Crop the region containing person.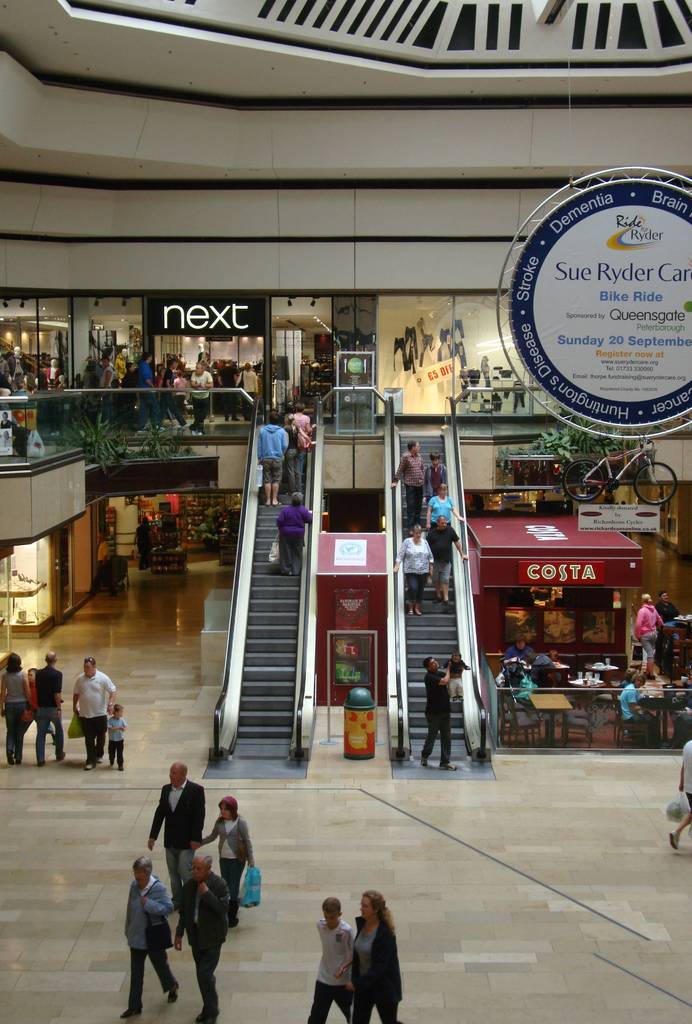
Crop region: locate(305, 895, 354, 1023).
